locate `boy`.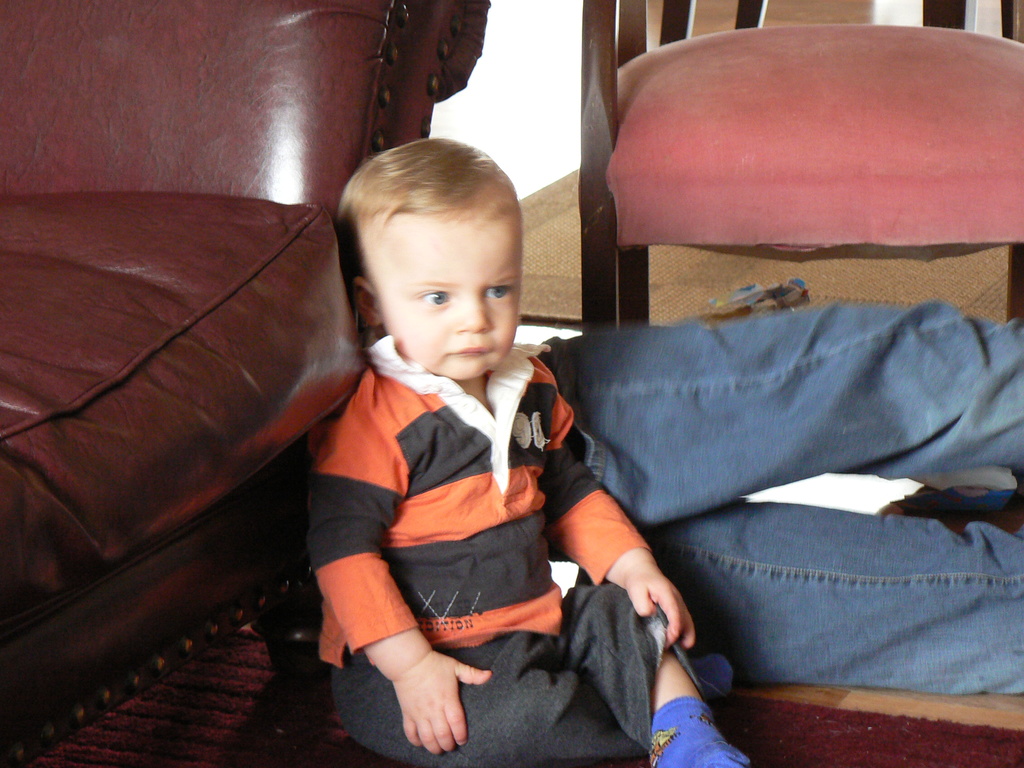
Bounding box: (301, 132, 764, 767).
